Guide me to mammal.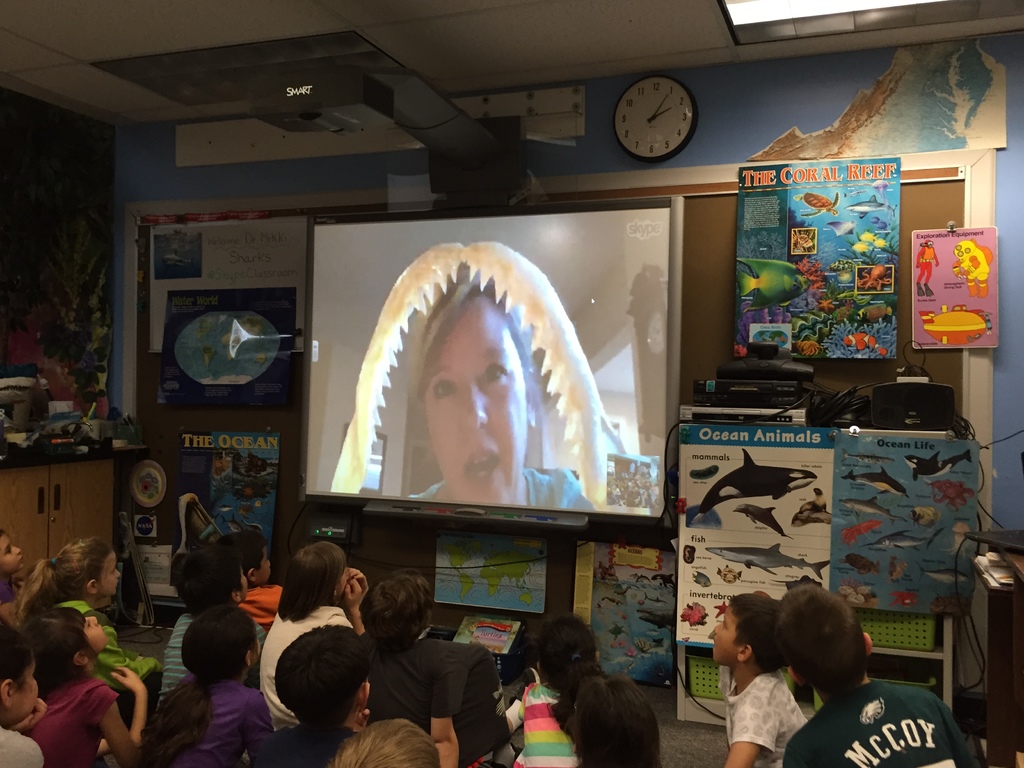
Guidance: locate(516, 606, 605, 767).
